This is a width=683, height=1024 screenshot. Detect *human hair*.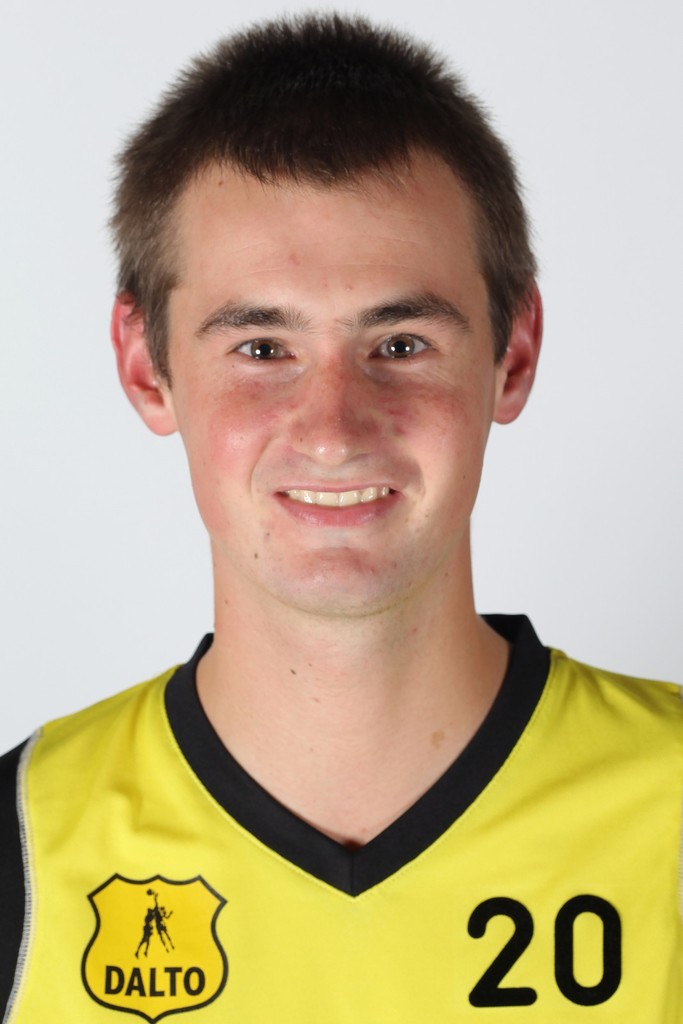
(left=129, top=3, right=520, bottom=389).
